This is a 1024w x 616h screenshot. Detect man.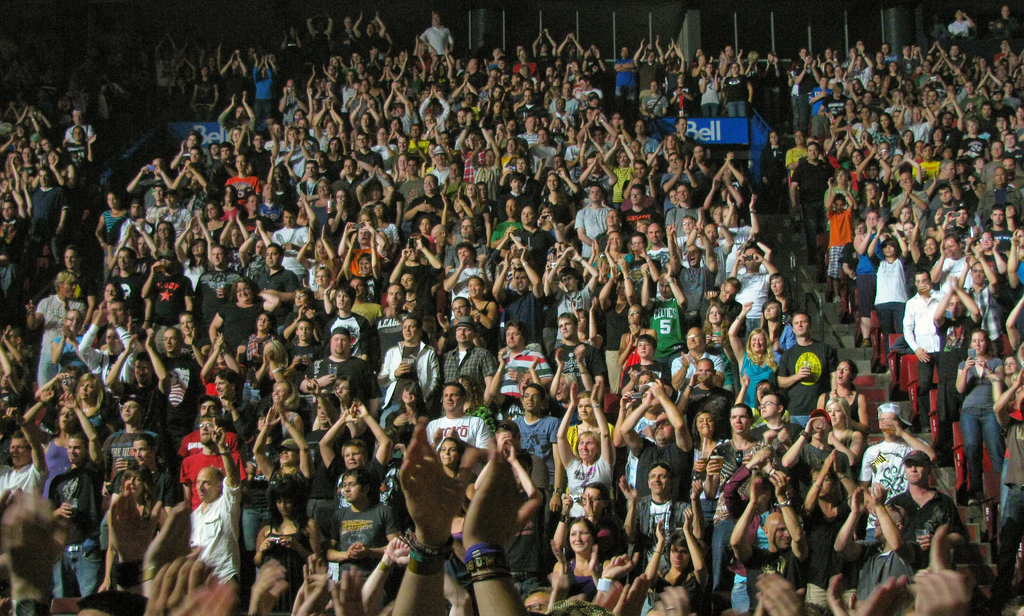
[619,182,661,252].
